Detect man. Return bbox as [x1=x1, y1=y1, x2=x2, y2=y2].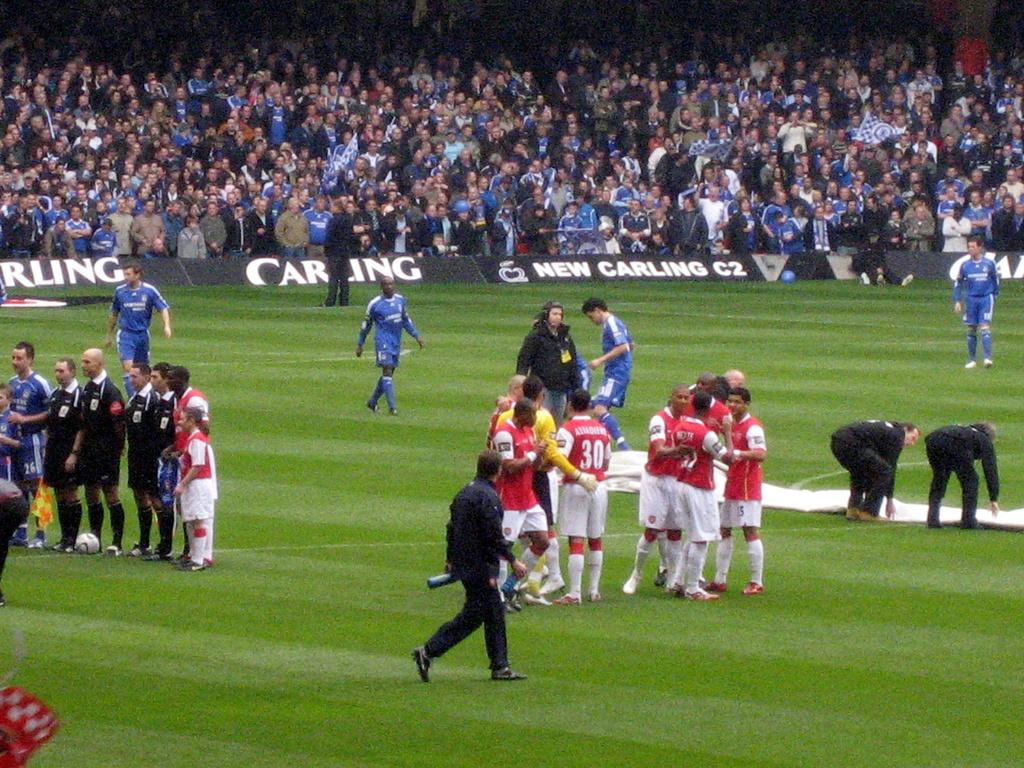
[x1=554, y1=386, x2=606, y2=601].
